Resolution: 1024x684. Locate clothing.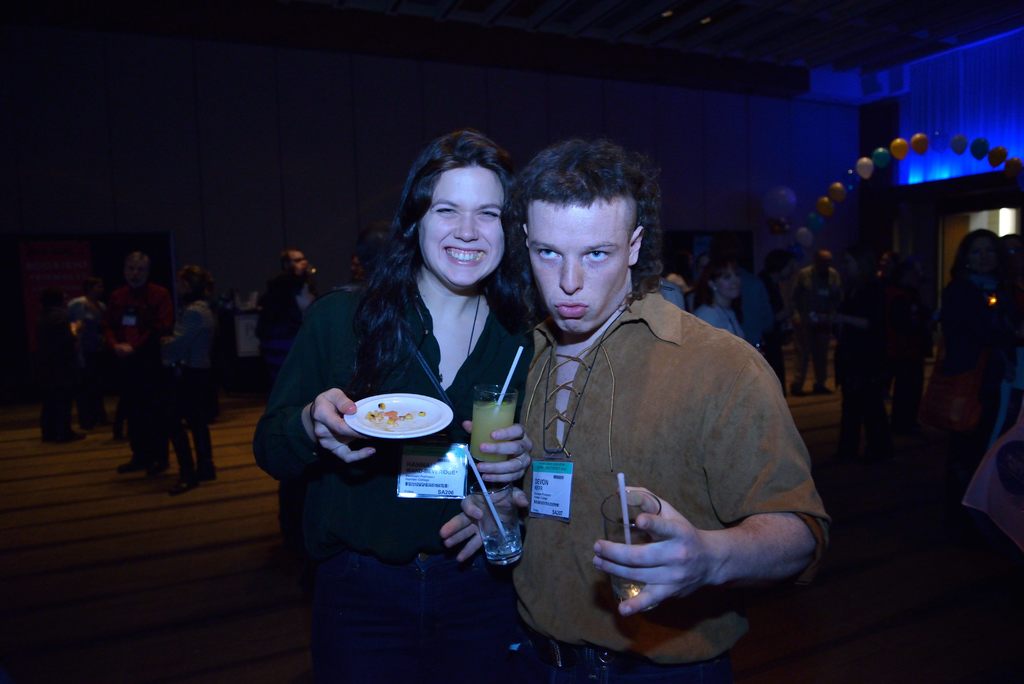
[35,310,70,431].
